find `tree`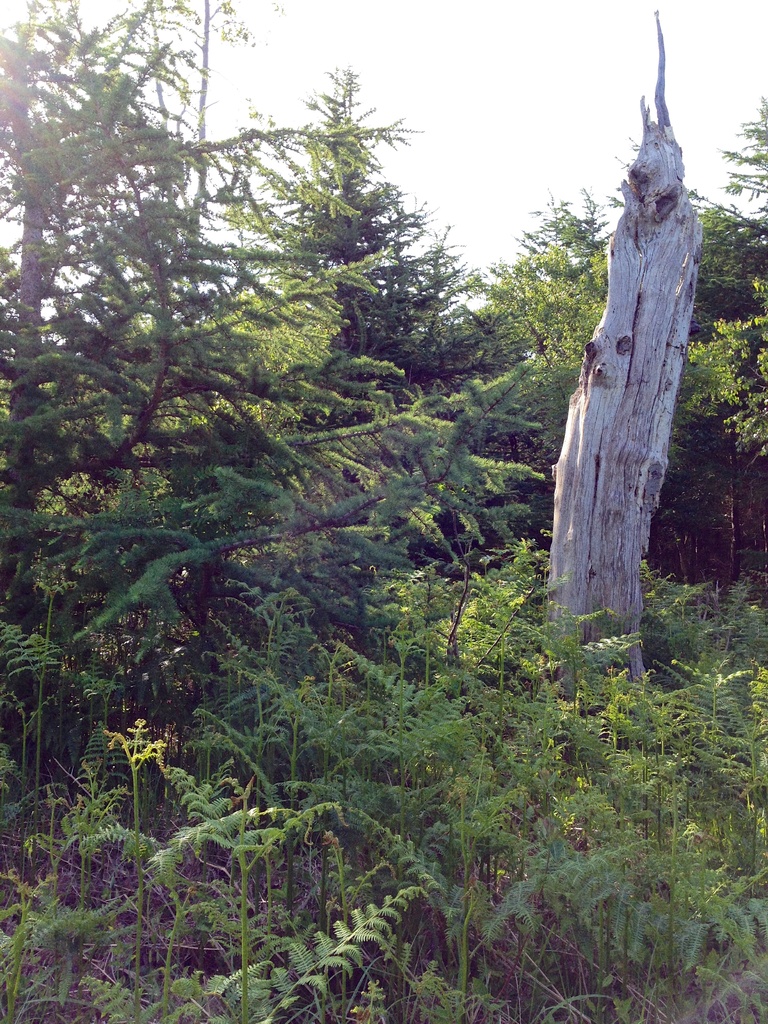
left=513, top=48, right=748, bottom=637
